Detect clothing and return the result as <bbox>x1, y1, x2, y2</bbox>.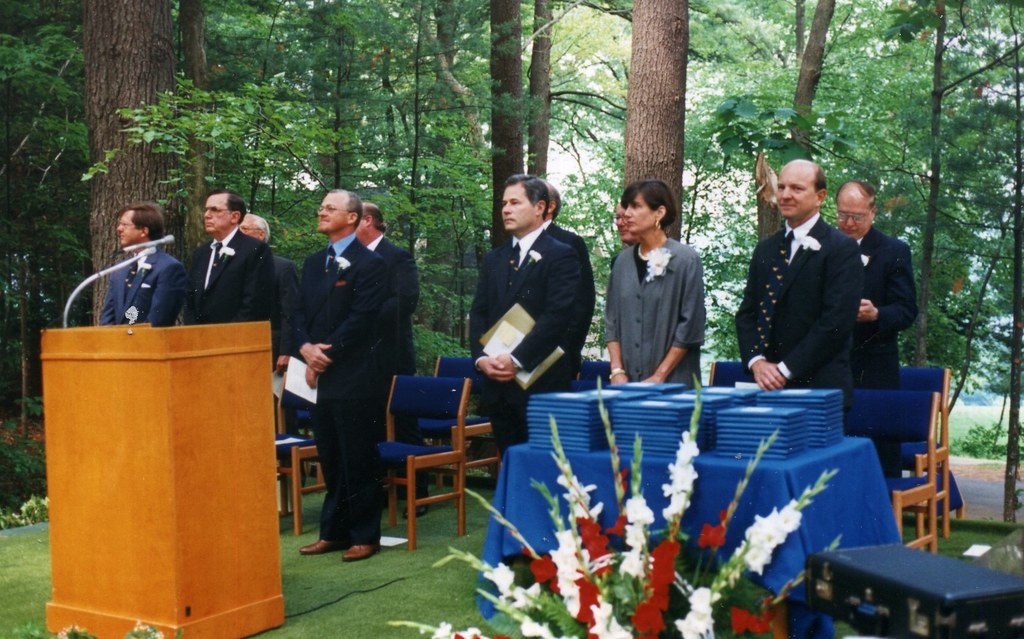
<bbox>735, 214, 868, 423</bbox>.
